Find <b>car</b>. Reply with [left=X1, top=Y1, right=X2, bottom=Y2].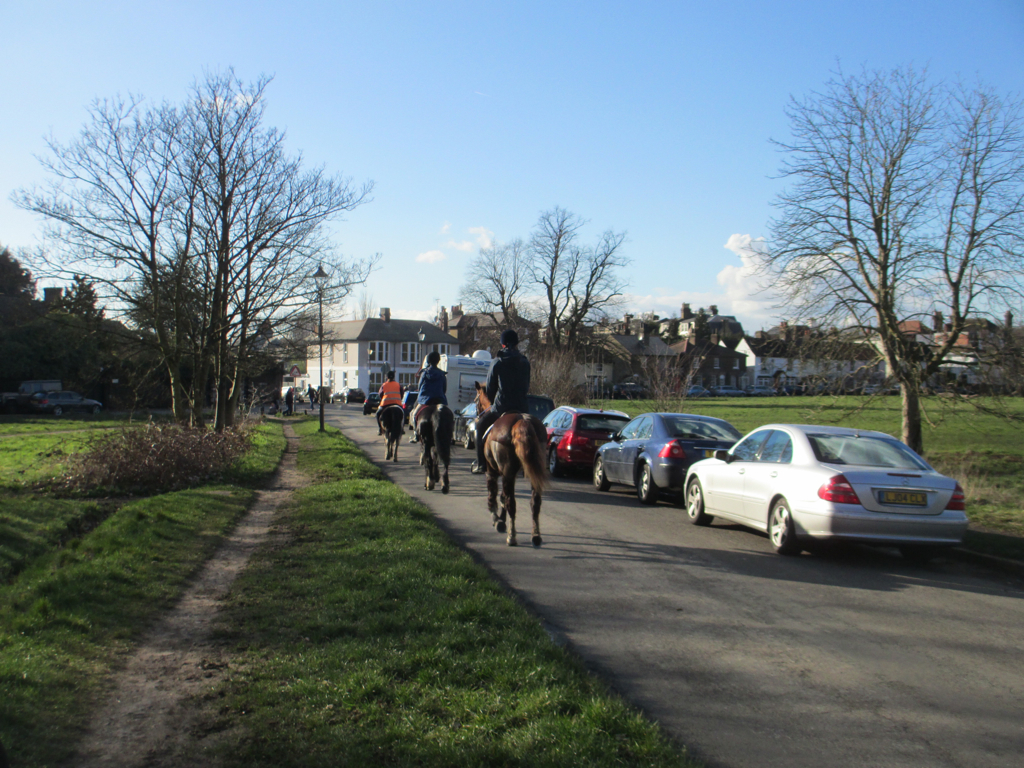
[left=679, top=421, right=962, bottom=560].
